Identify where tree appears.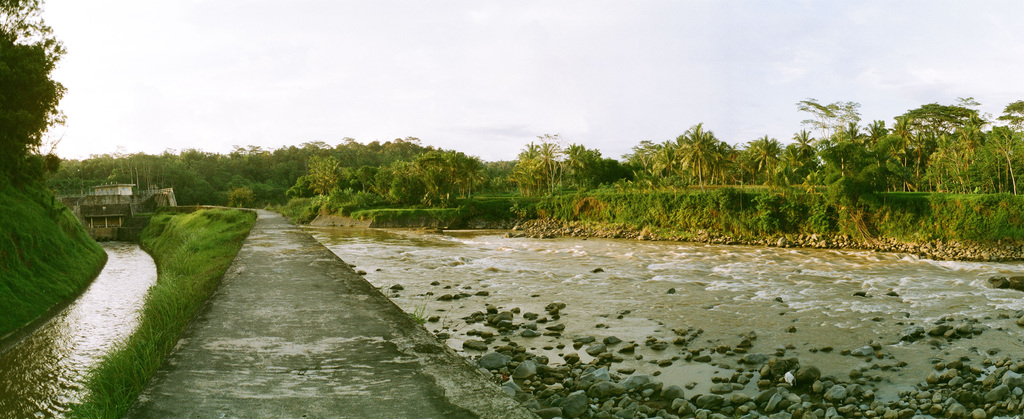
Appears at (0, 15, 70, 214).
